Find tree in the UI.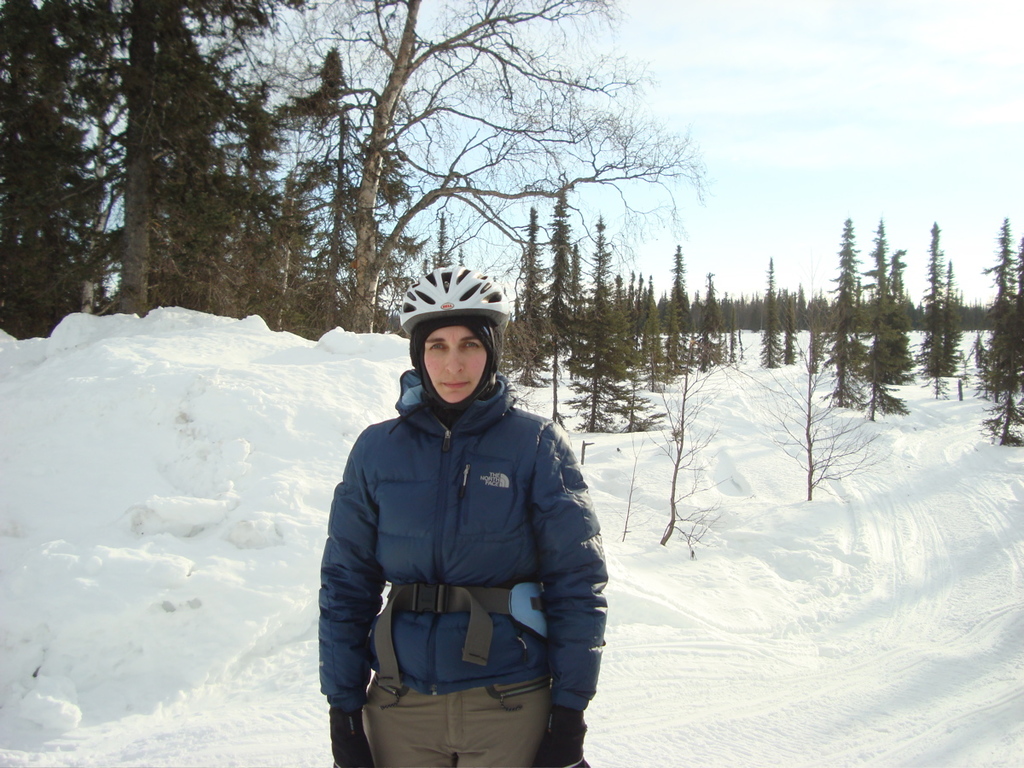
UI element at region(797, 282, 837, 364).
